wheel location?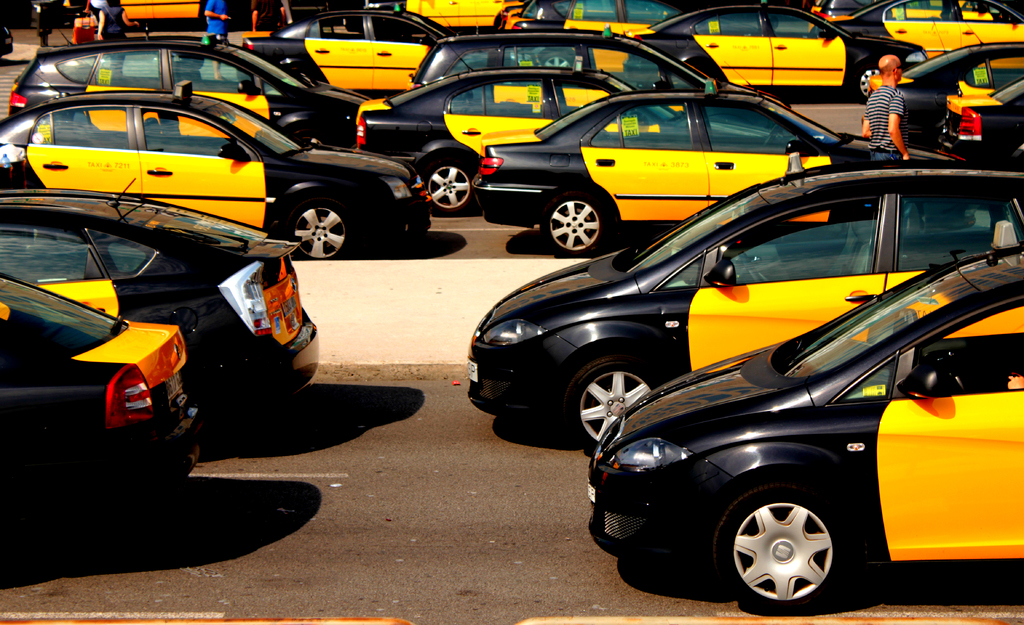
region(283, 203, 351, 261)
